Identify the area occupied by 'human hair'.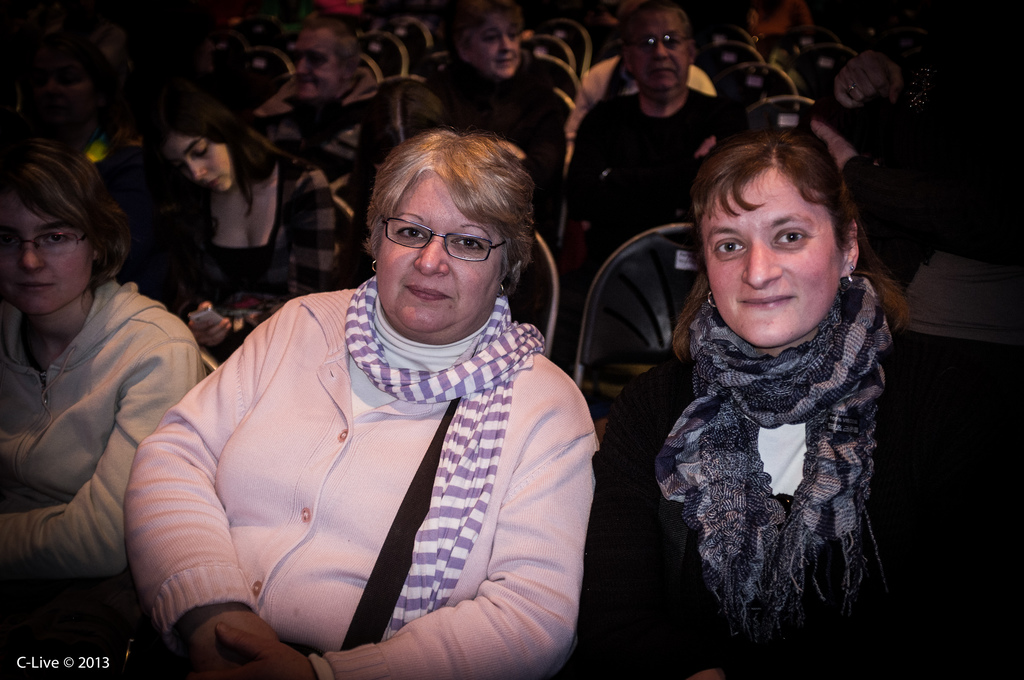
Area: <region>452, 0, 520, 47</region>.
